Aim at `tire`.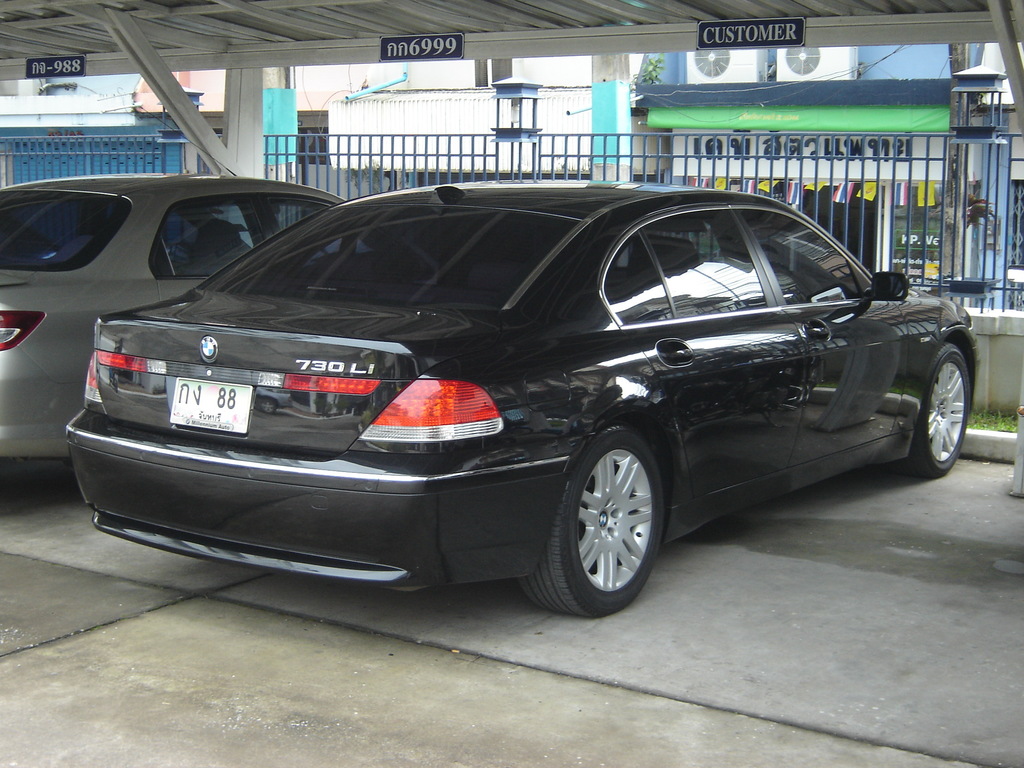
Aimed at [left=540, top=424, right=680, bottom=619].
